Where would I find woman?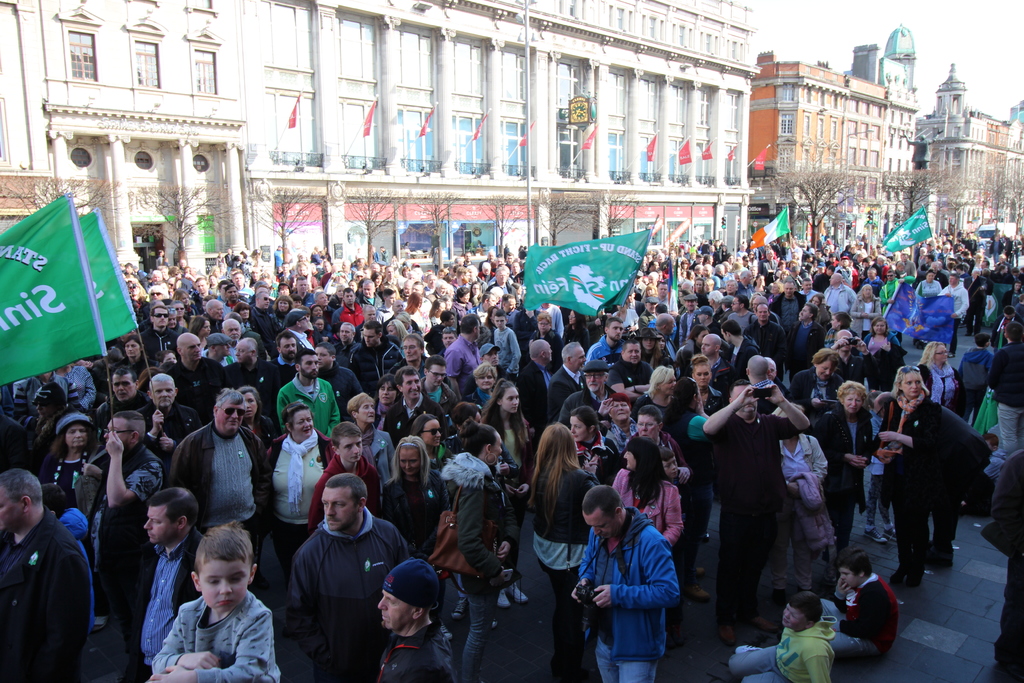
At x1=399, y1=313, x2=414, y2=331.
